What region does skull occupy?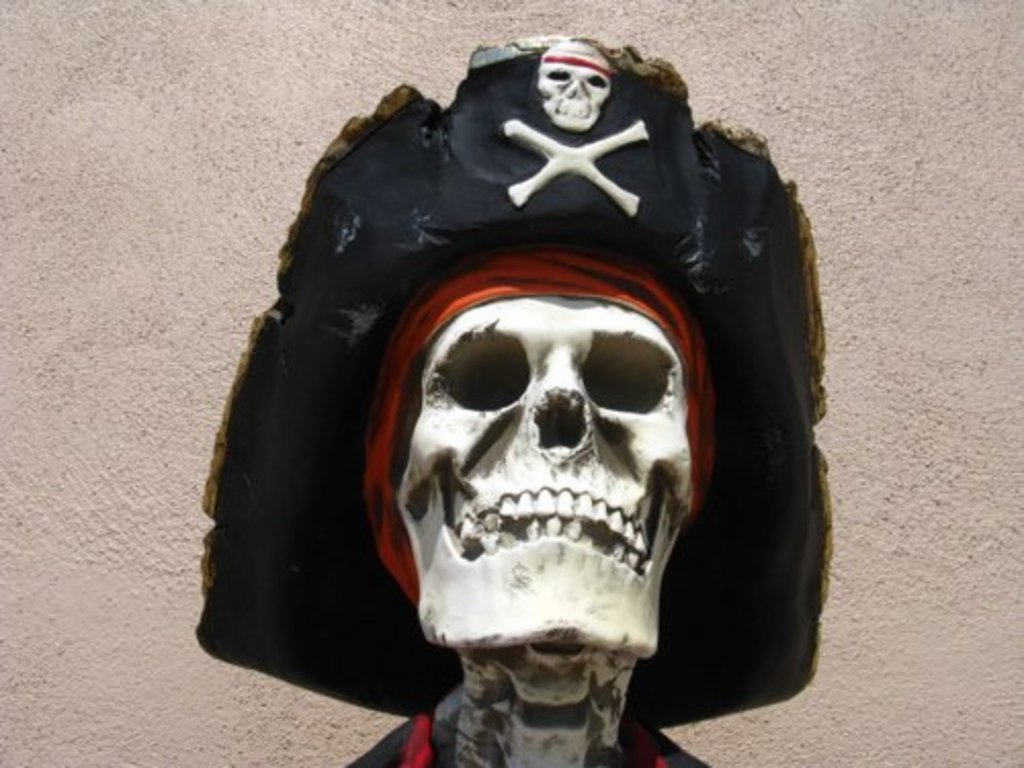
BBox(395, 297, 700, 664).
